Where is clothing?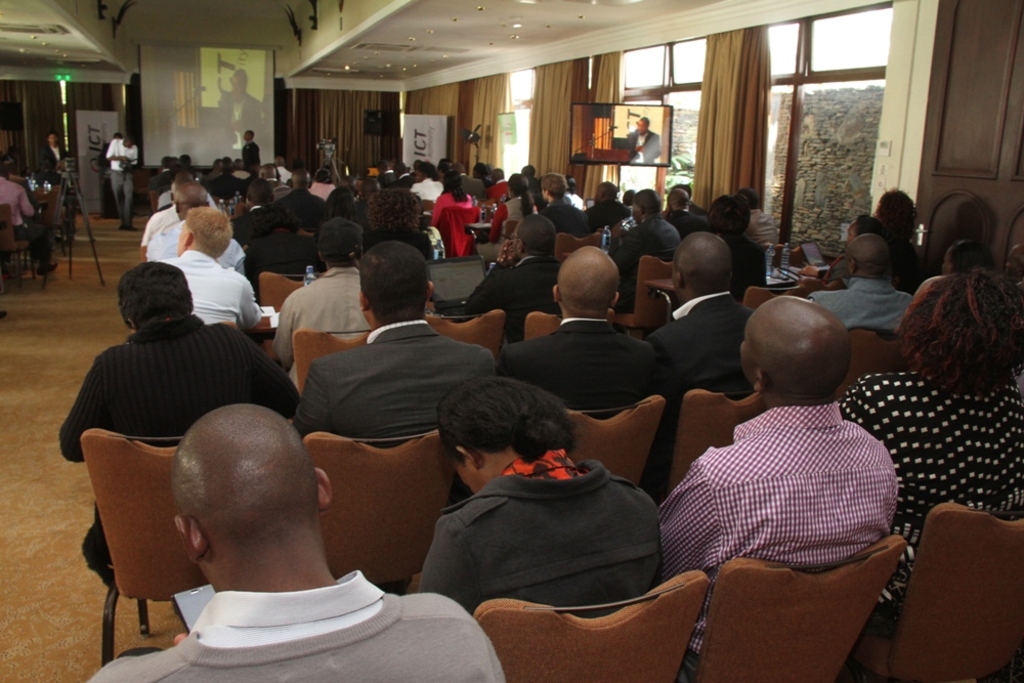
bbox=[154, 249, 269, 327].
